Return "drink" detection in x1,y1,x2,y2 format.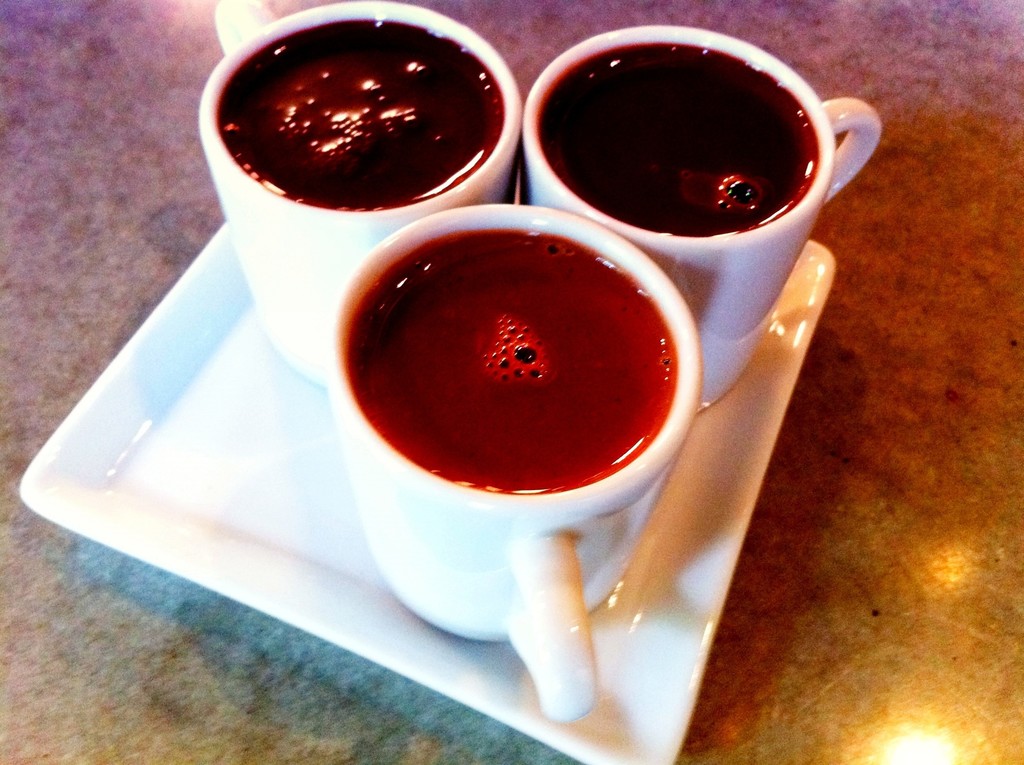
538,38,820,238.
